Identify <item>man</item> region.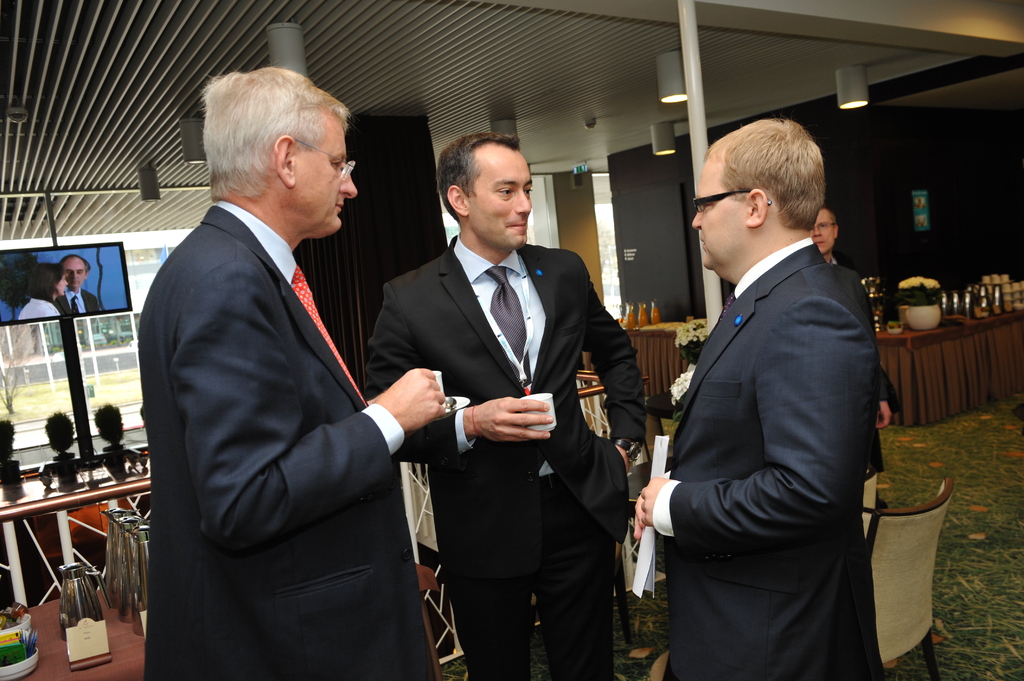
Region: <bbox>48, 259, 104, 315</bbox>.
